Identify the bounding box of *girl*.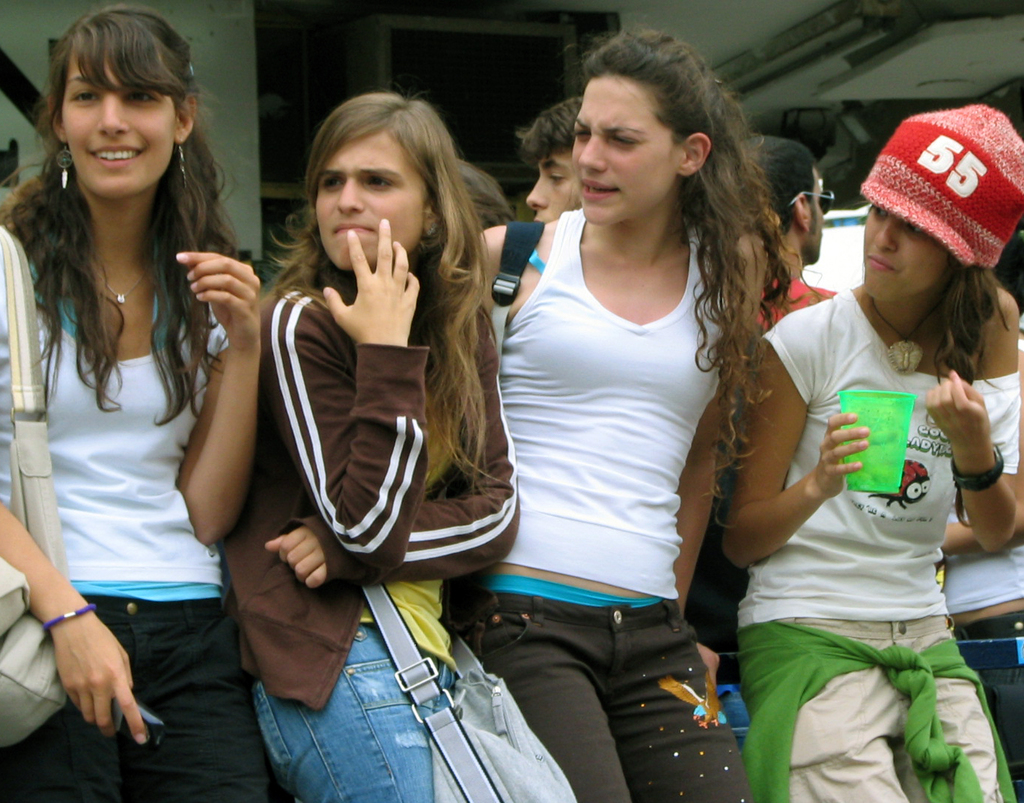
detection(747, 97, 1023, 802).
